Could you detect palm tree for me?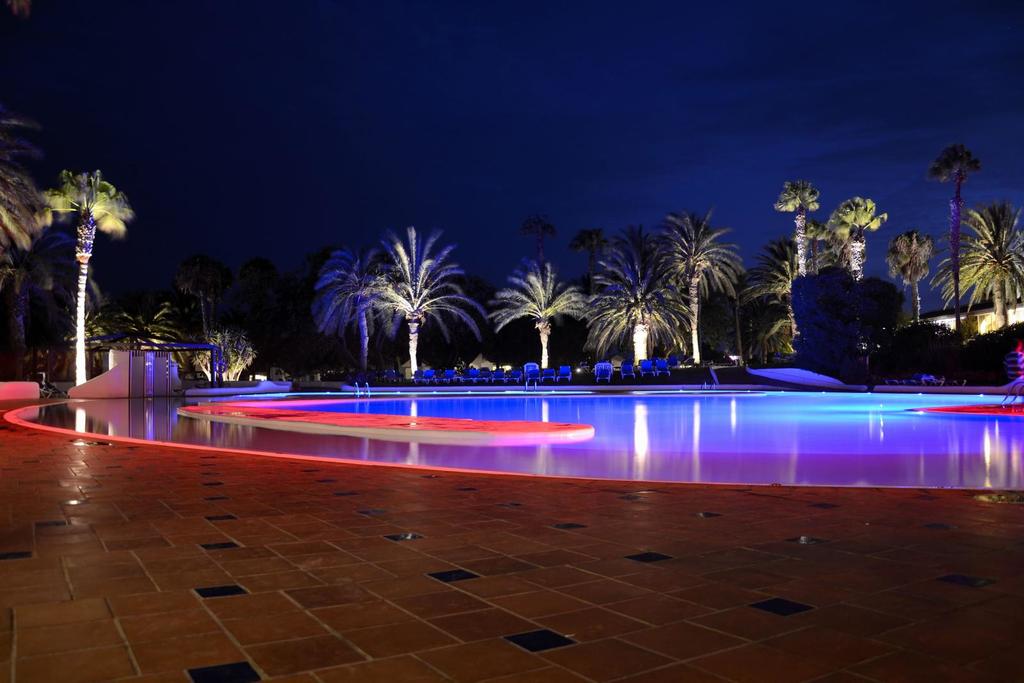
Detection result: bbox=(676, 238, 744, 382).
